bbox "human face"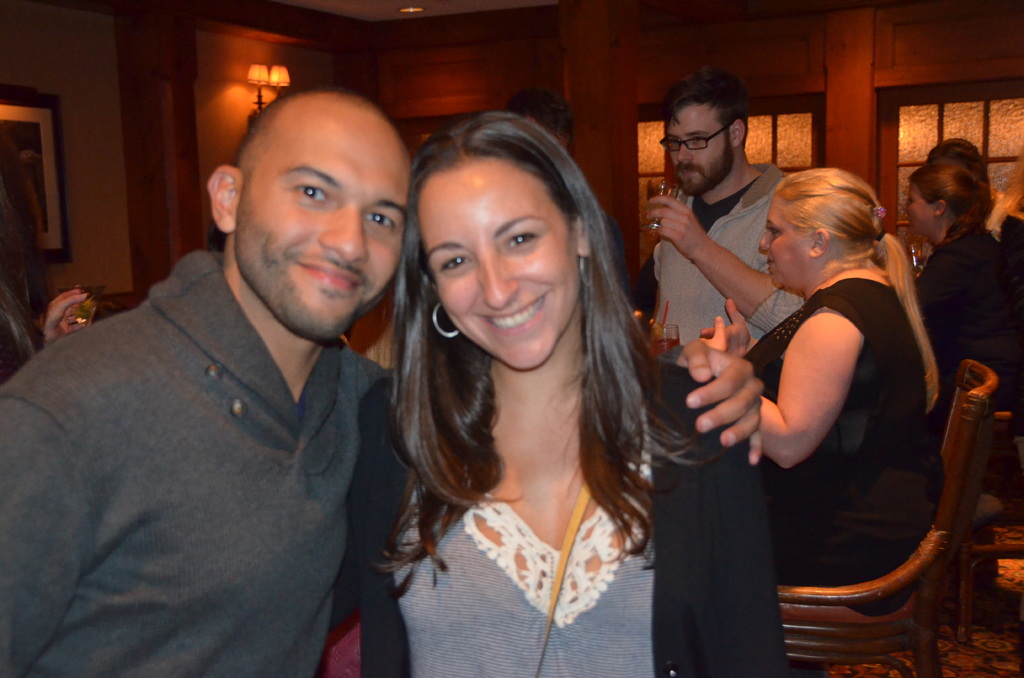
[left=666, top=106, right=729, bottom=197]
